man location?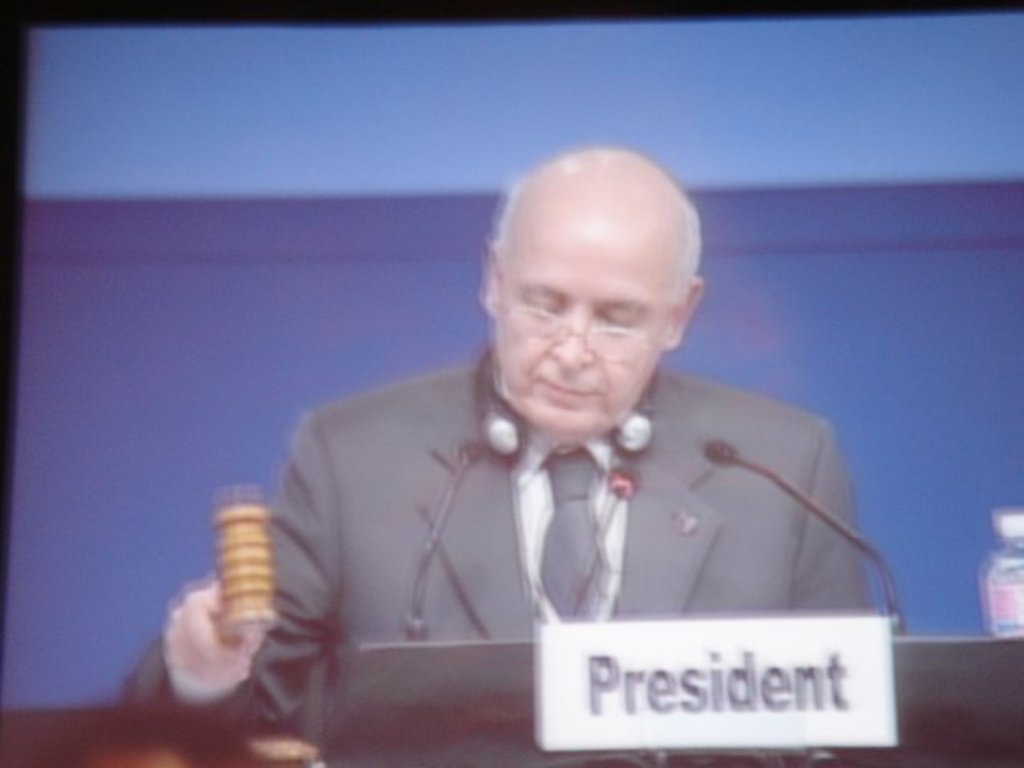
219:171:888:728
